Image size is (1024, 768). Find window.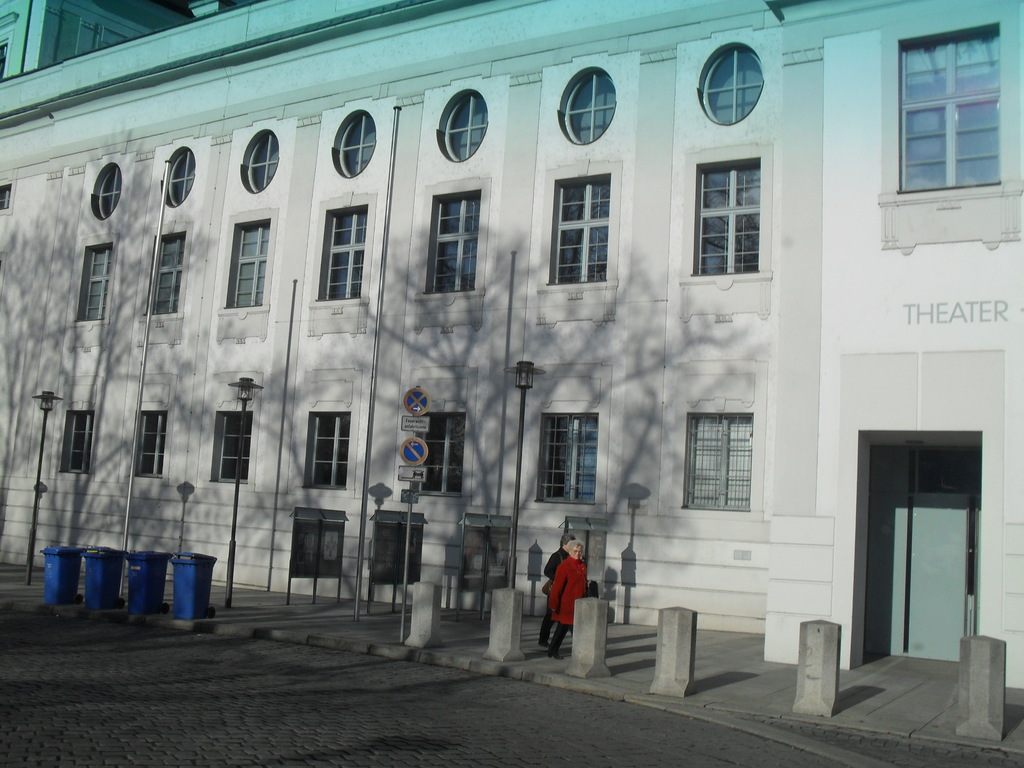
(x1=303, y1=410, x2=352, y2=490).
